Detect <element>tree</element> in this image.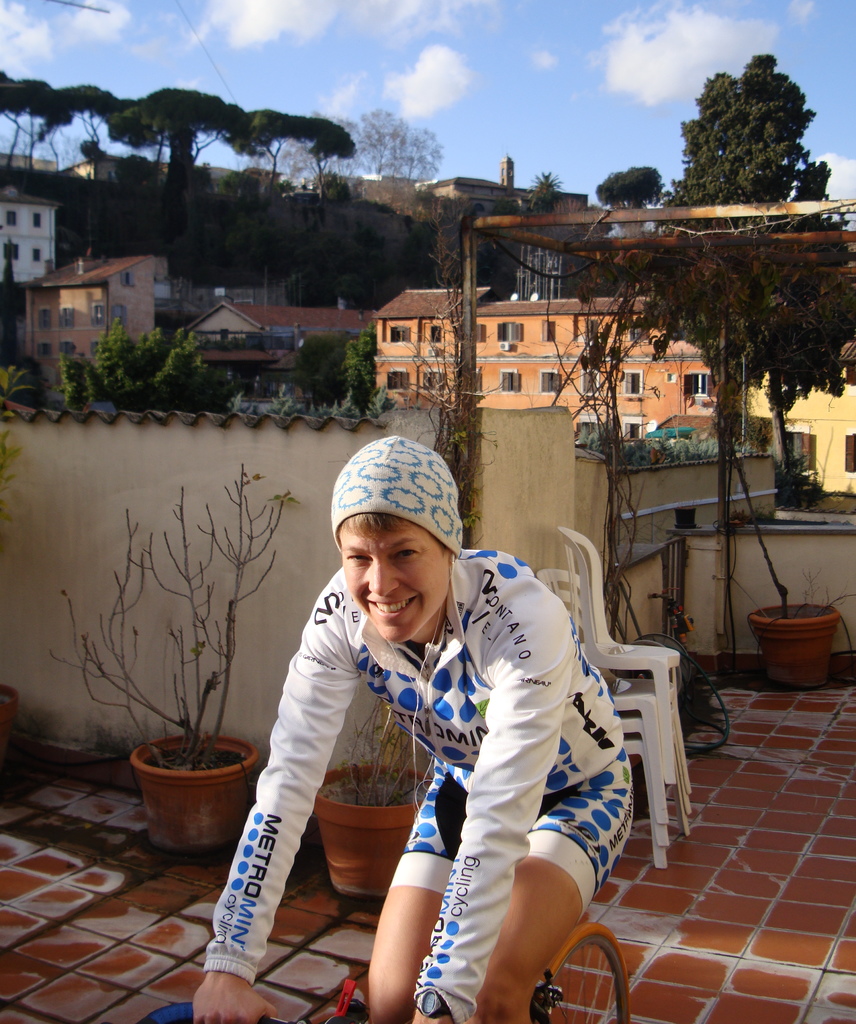
Detection: select_region(585, 163, 677, 228).
